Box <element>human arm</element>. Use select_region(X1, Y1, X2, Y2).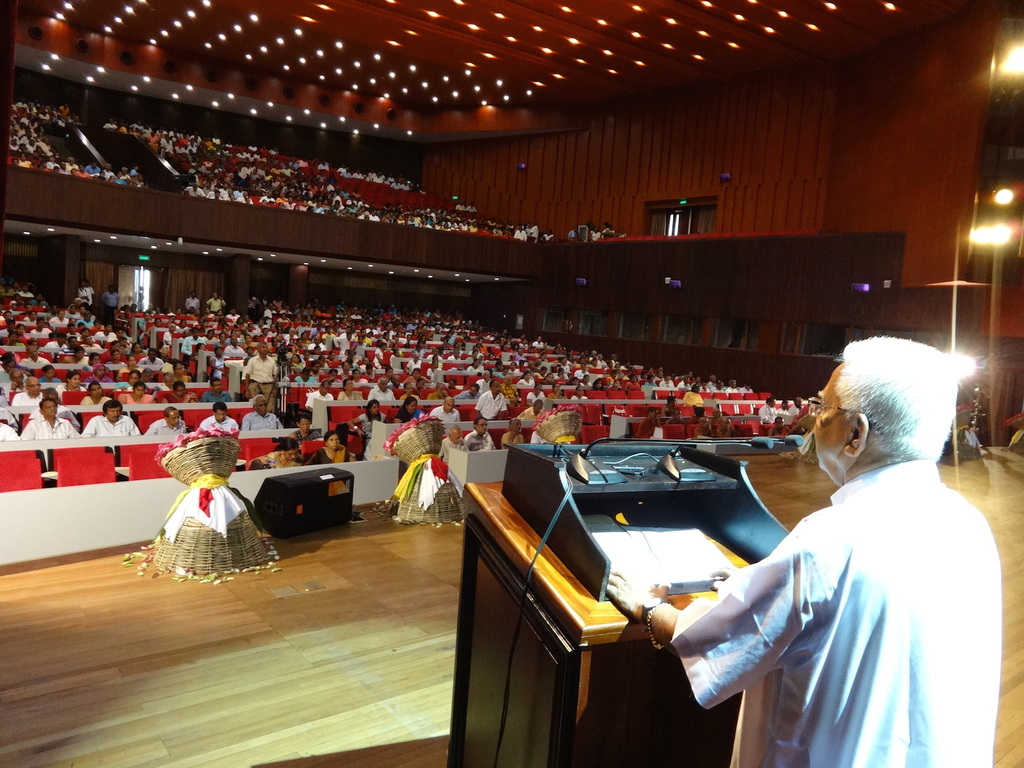
select_region(786, 409, 792, 416).
